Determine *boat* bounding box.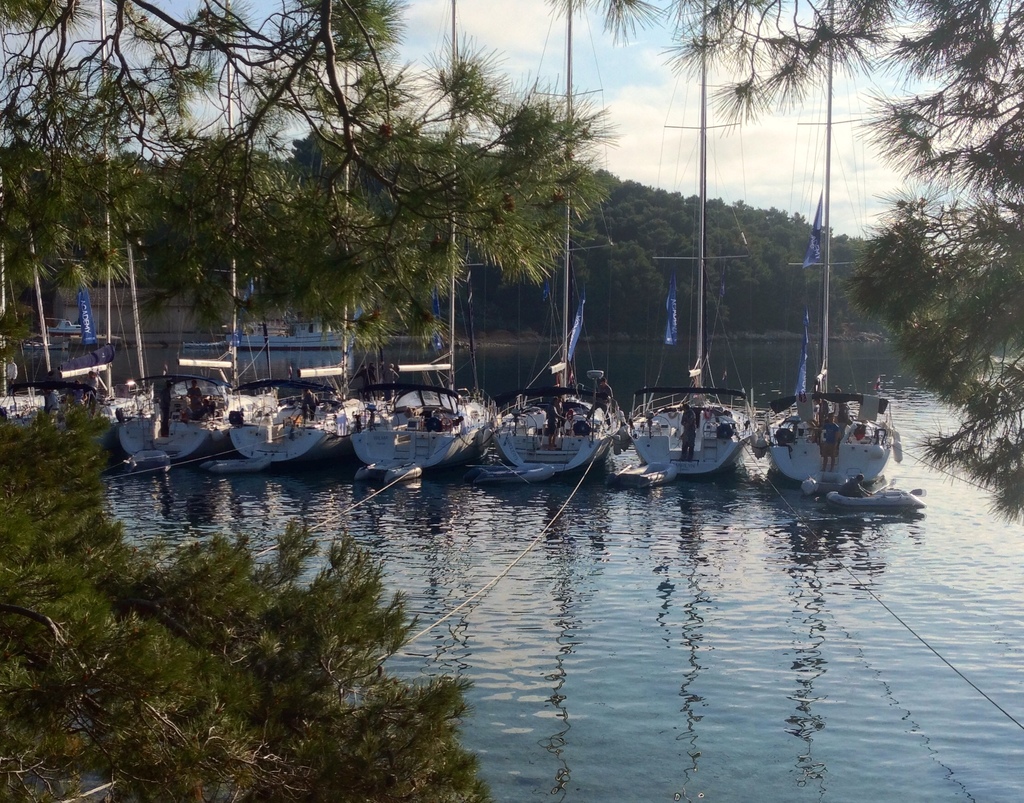
Determined: <region>626, 0, 749, 484</region>.
